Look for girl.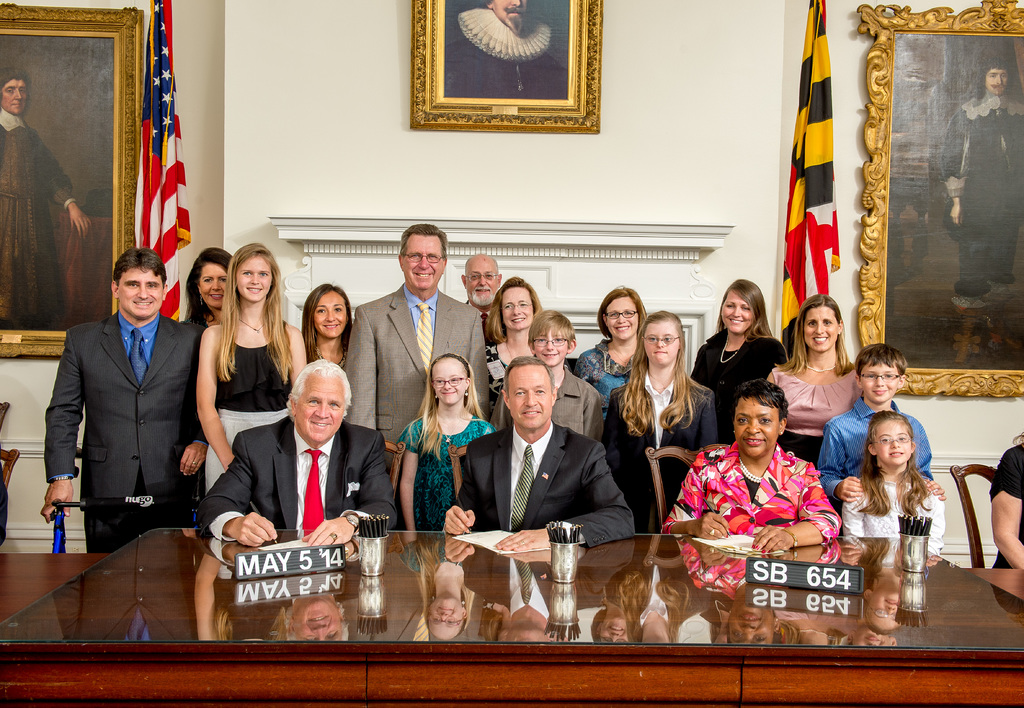
Found: [x1=843, y1=410, x2=945, y2=555].
